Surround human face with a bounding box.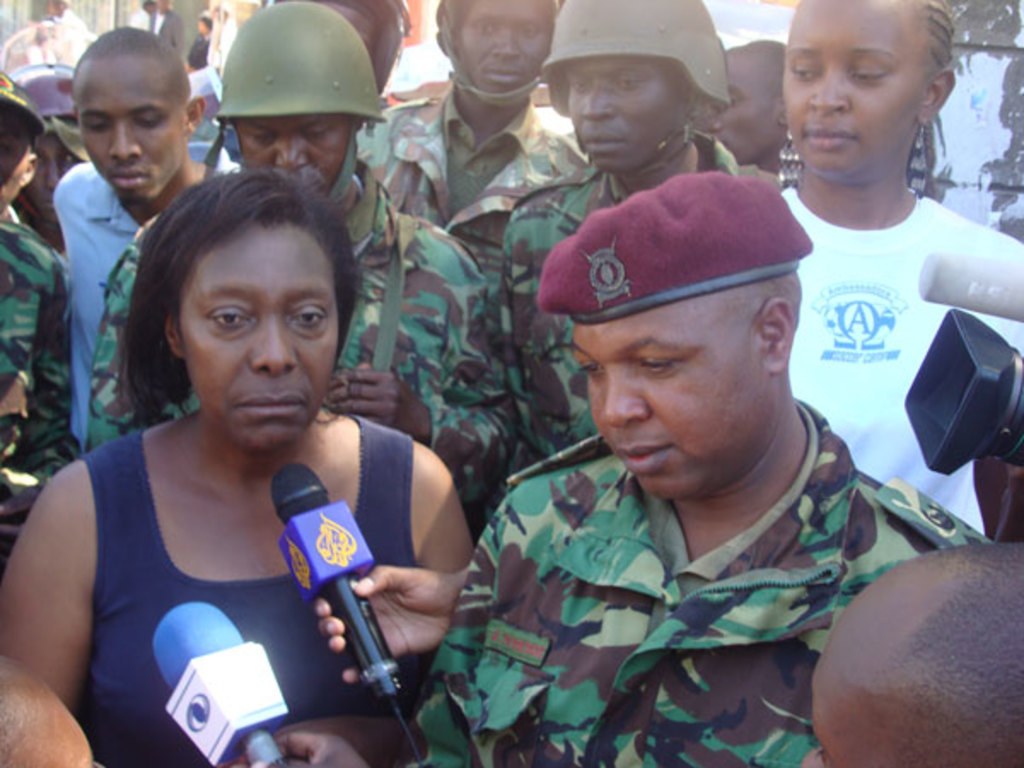
crop(0, 121, 31, 201).
